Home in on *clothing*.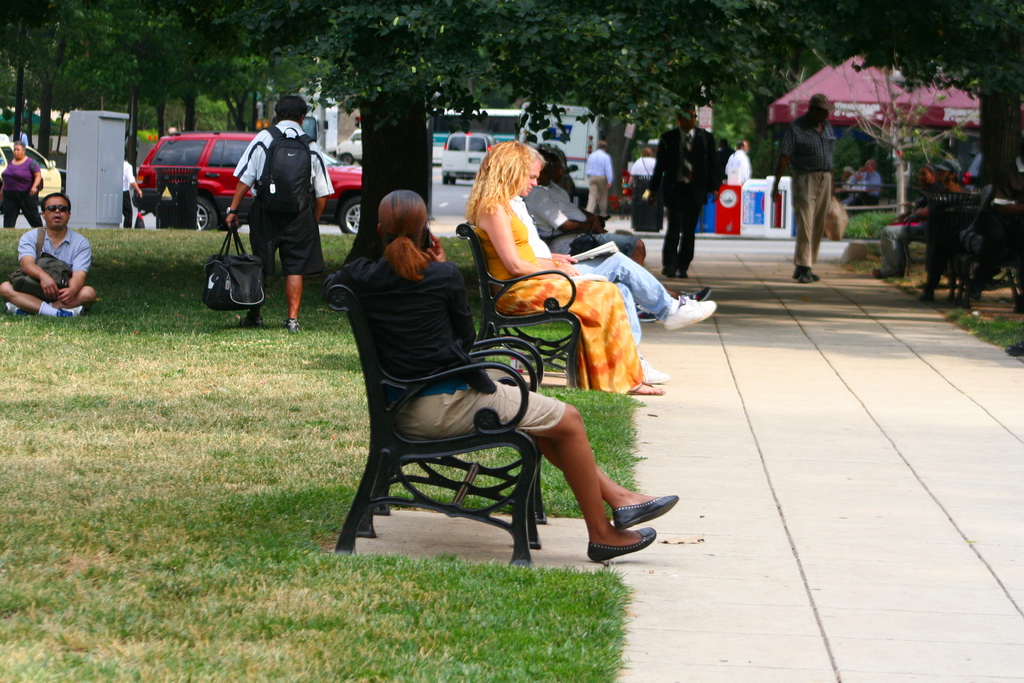
Homed in at [652, 115, 719, 268].
